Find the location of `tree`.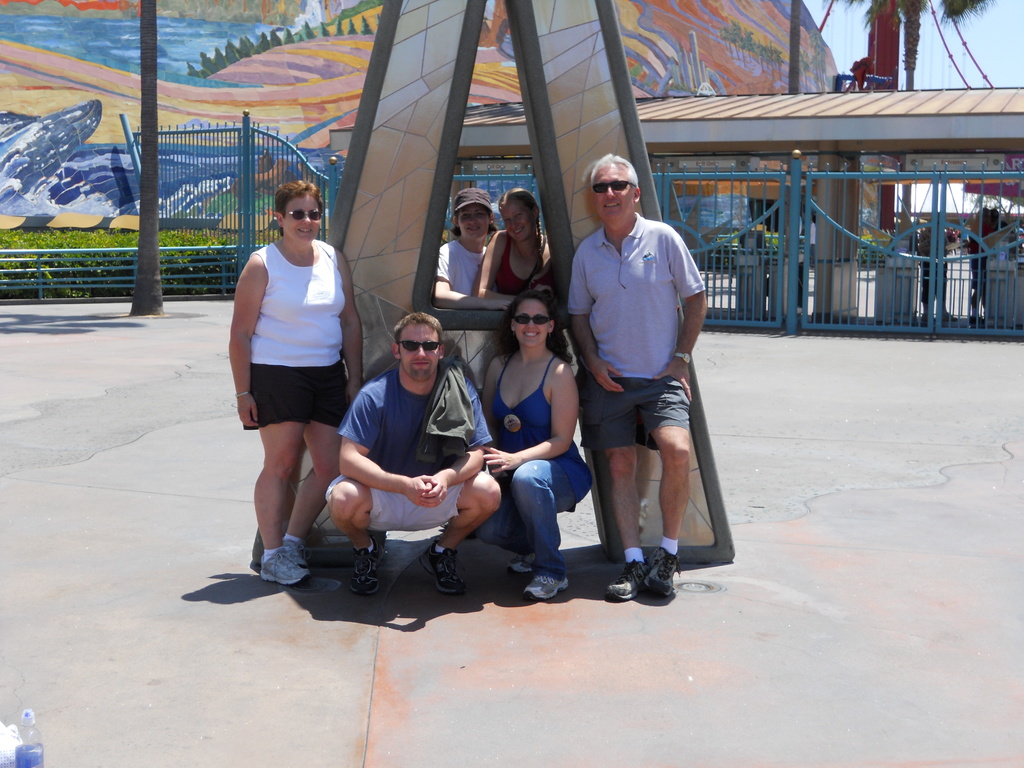
Location: crop(250, 35, 257, 51).
